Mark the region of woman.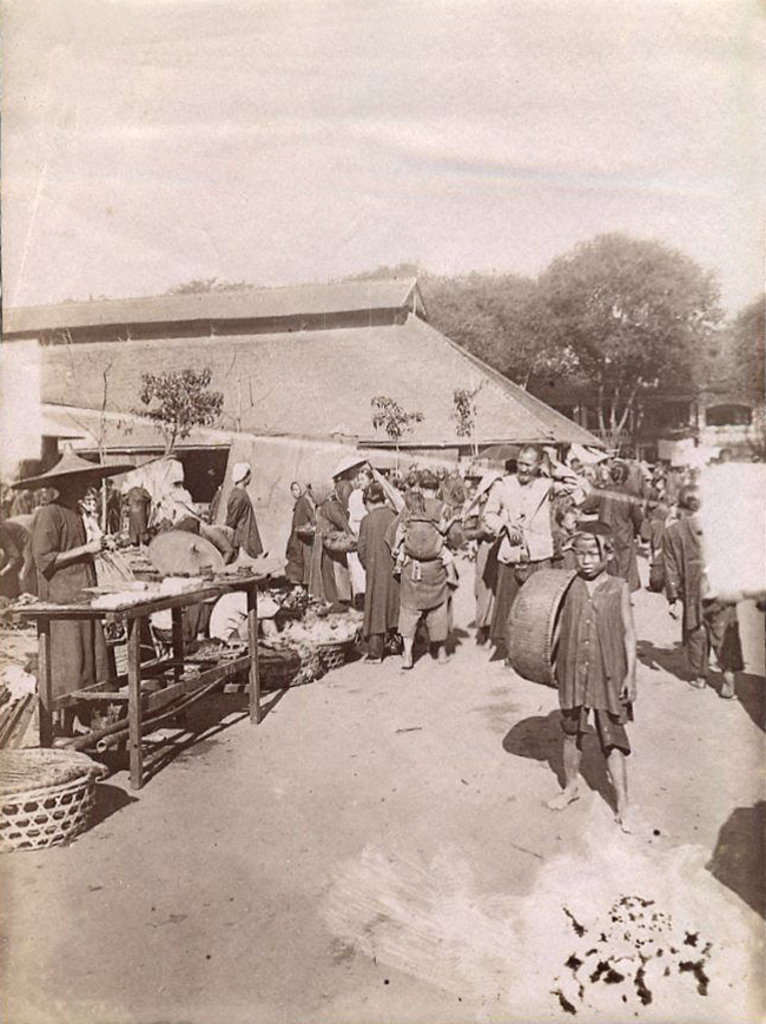
Region: bbox=(286, 478, 318, 587).
